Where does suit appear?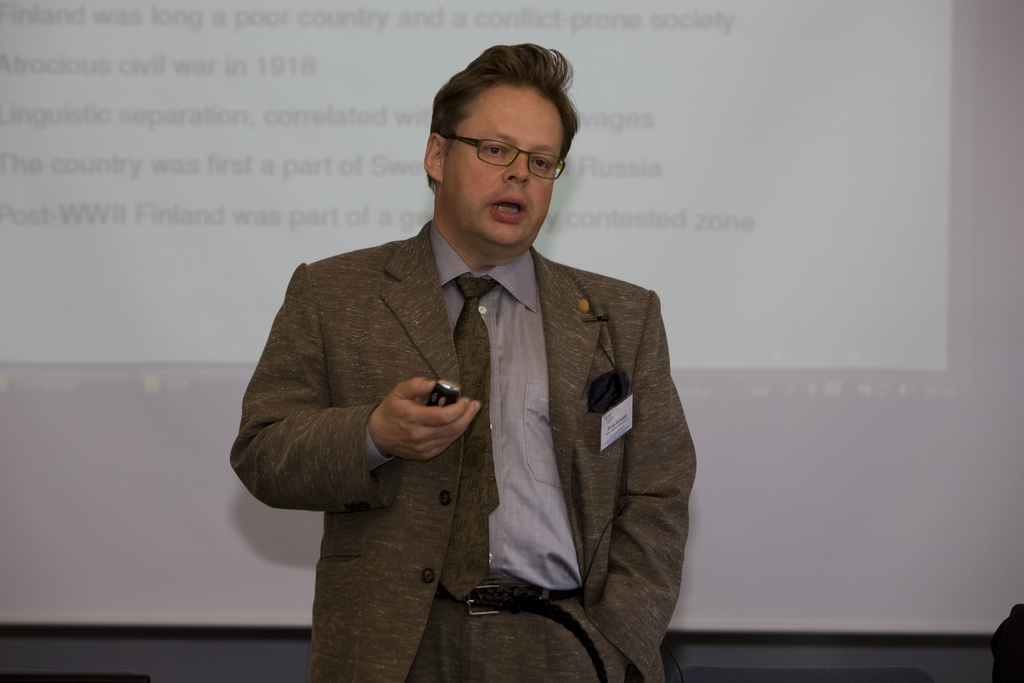
Appears at [228,219,698,682].
